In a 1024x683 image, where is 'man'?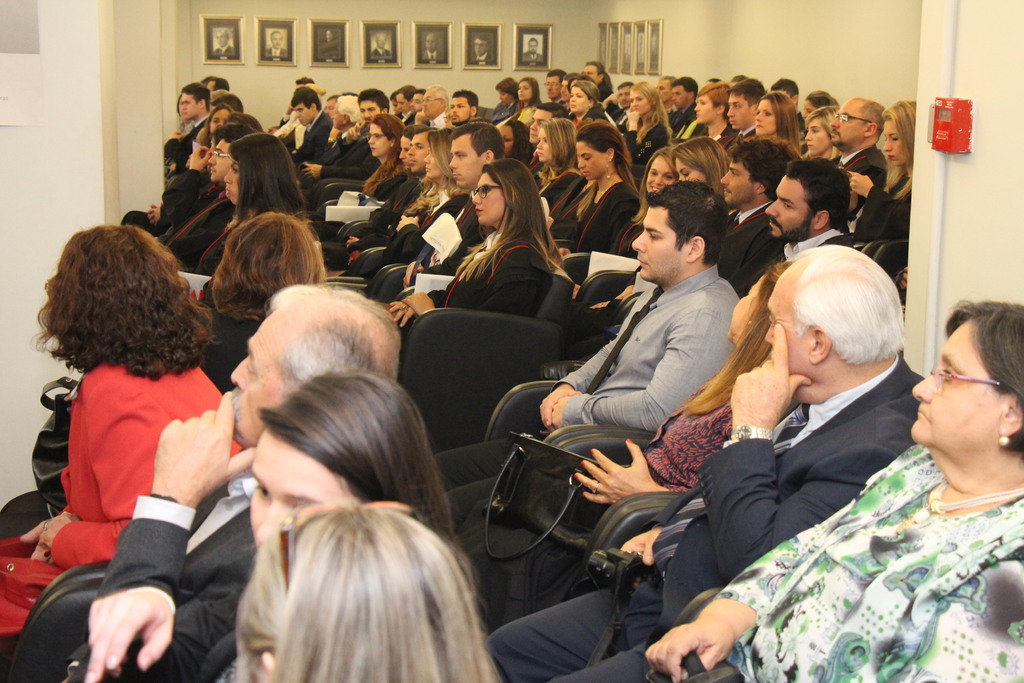
<box>301,93,363,172</box>.
